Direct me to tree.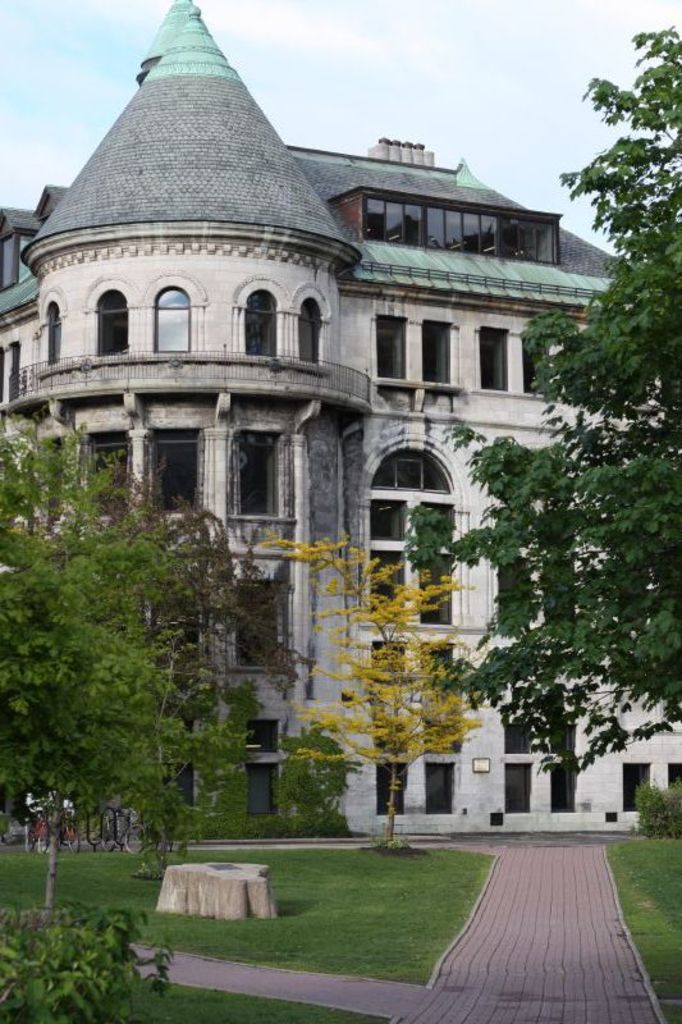
Direction: 0,424,242,870.
